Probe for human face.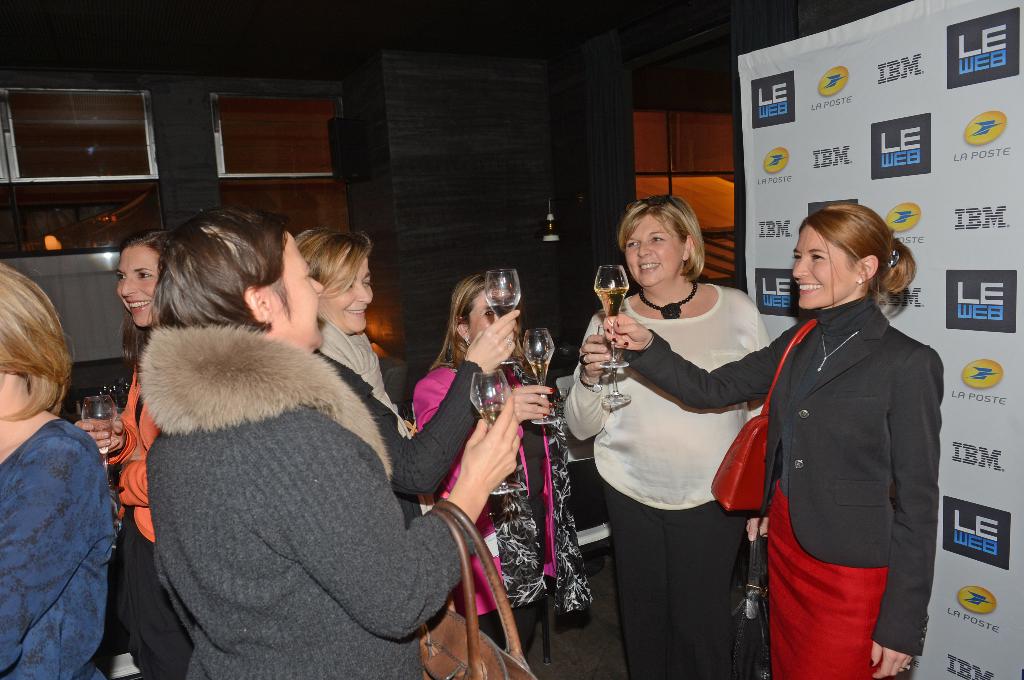
Probe result: <box>788,226,855,306</box>.
